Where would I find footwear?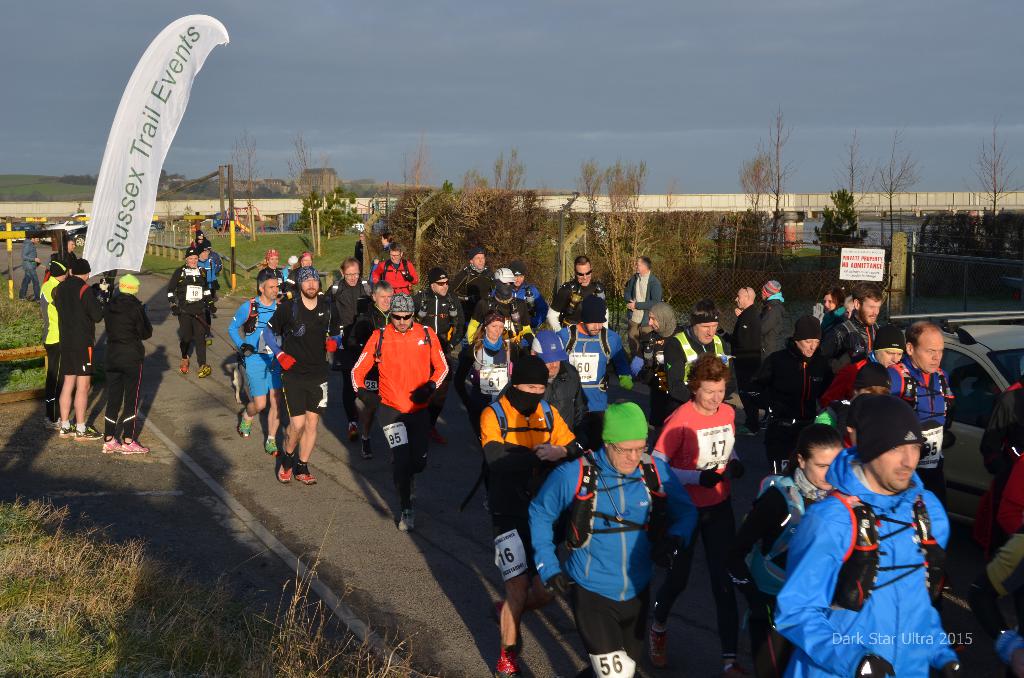
At 495 650 533 677.
